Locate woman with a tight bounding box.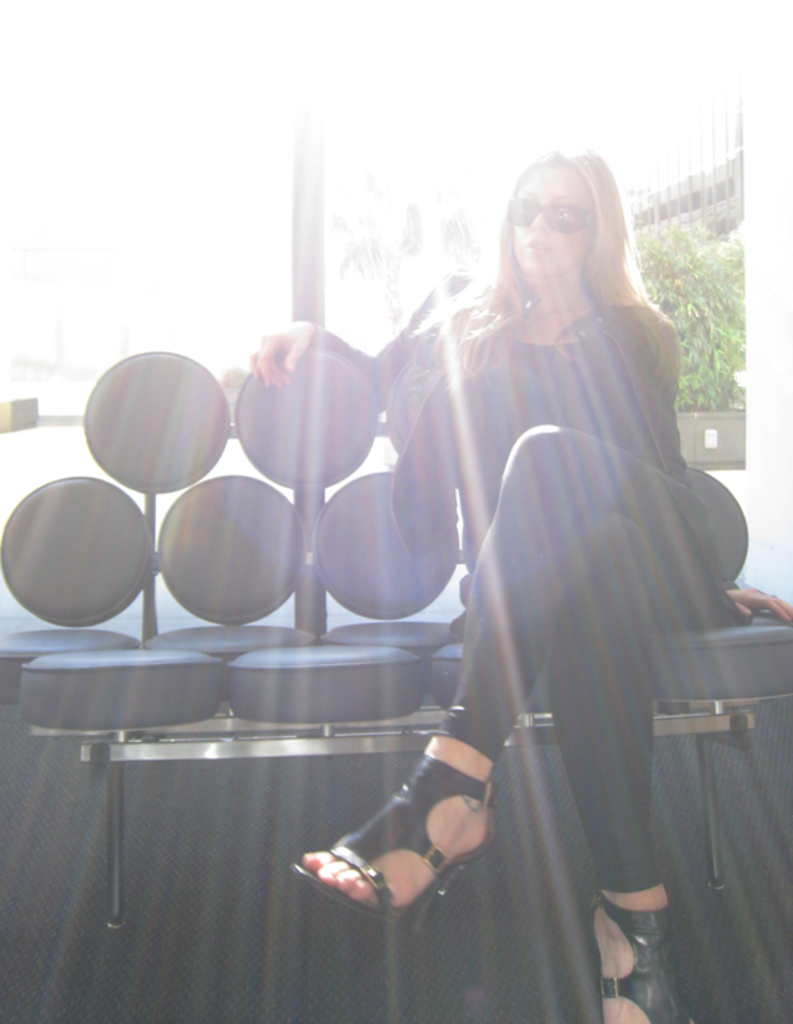
(x1=184, y1=134, x2=761, y2=952).
